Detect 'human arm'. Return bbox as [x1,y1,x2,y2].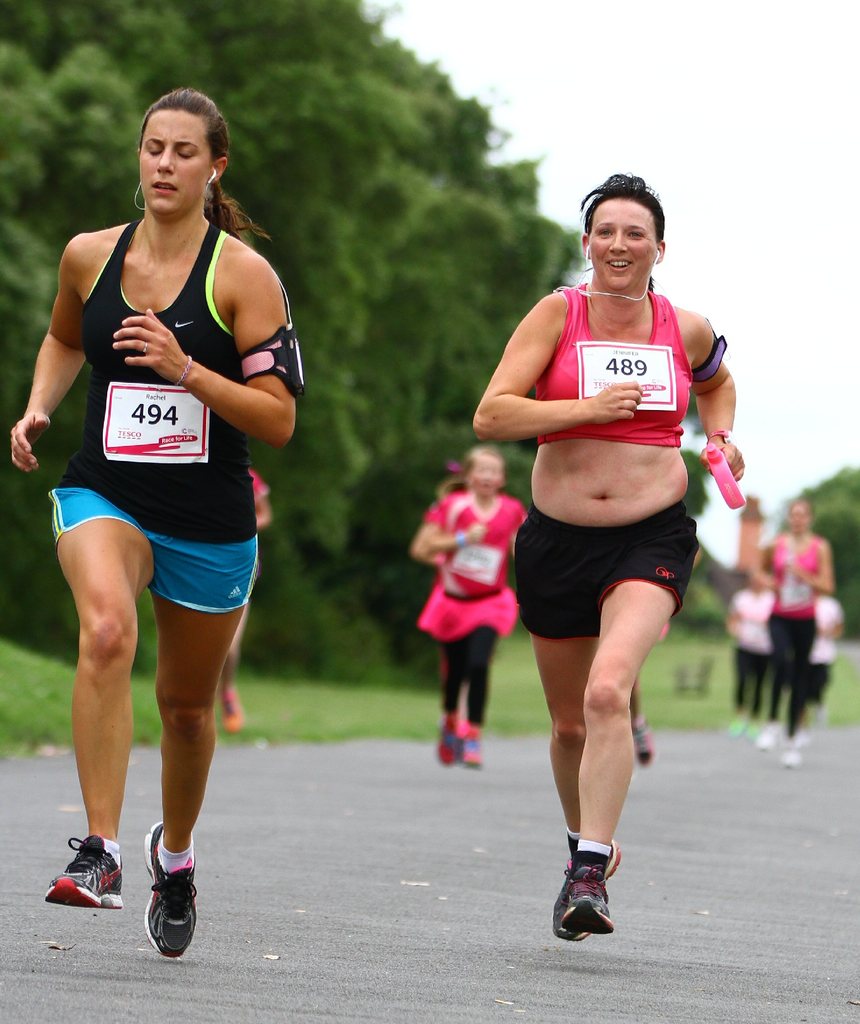
[6,230,90,477].
